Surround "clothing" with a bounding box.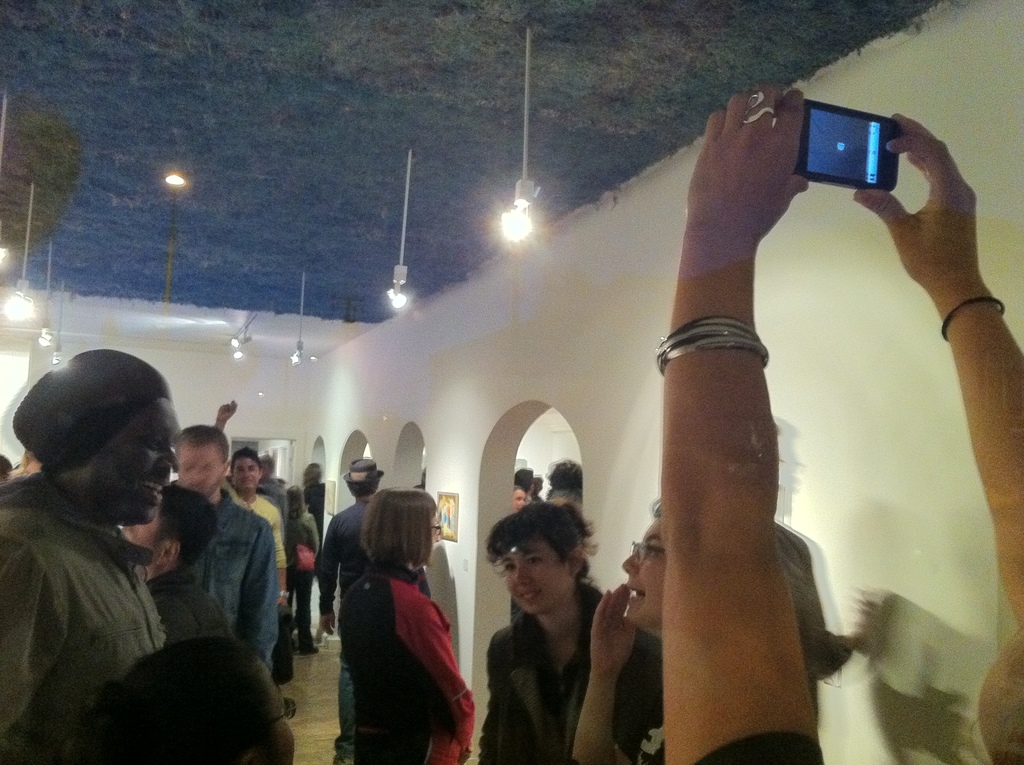
box(285, 510, 310, 646).
